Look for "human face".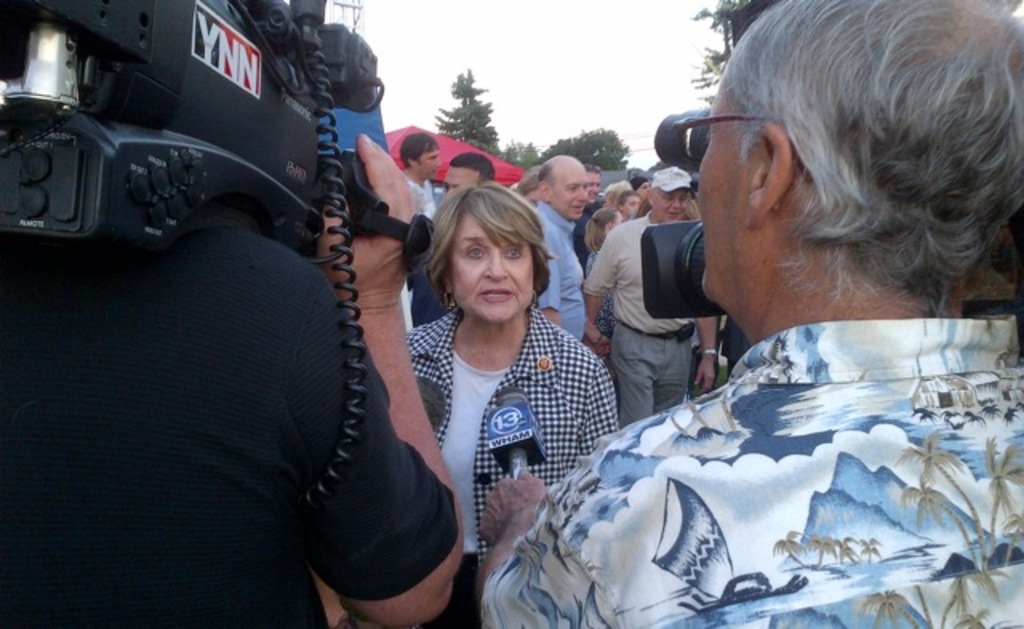
Found: (547,163,586,218).
